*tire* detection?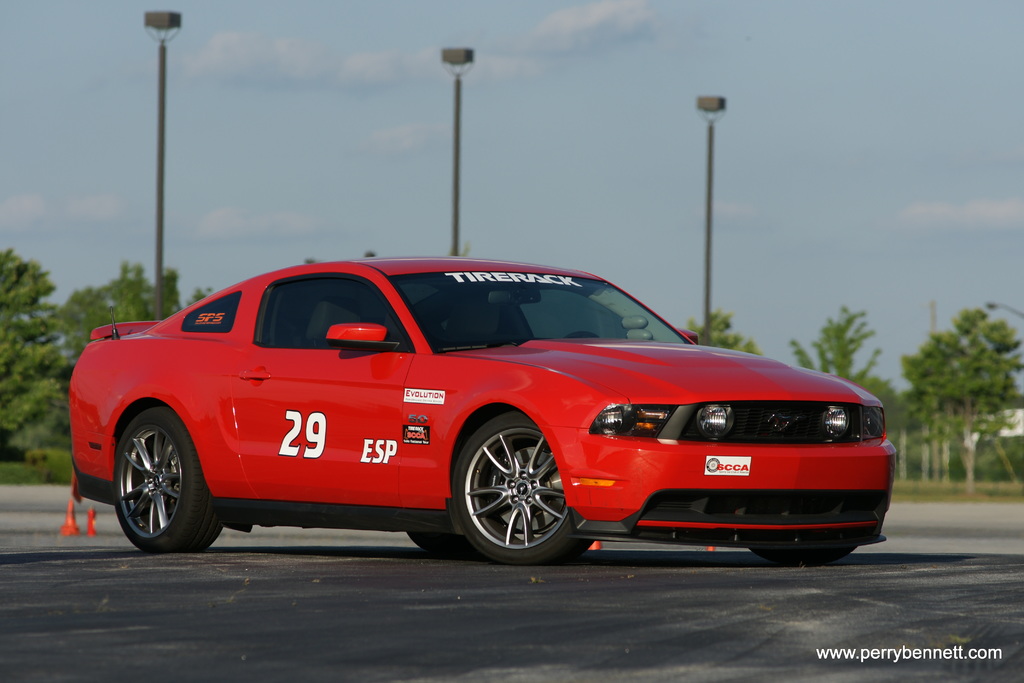
410/531/483/555
